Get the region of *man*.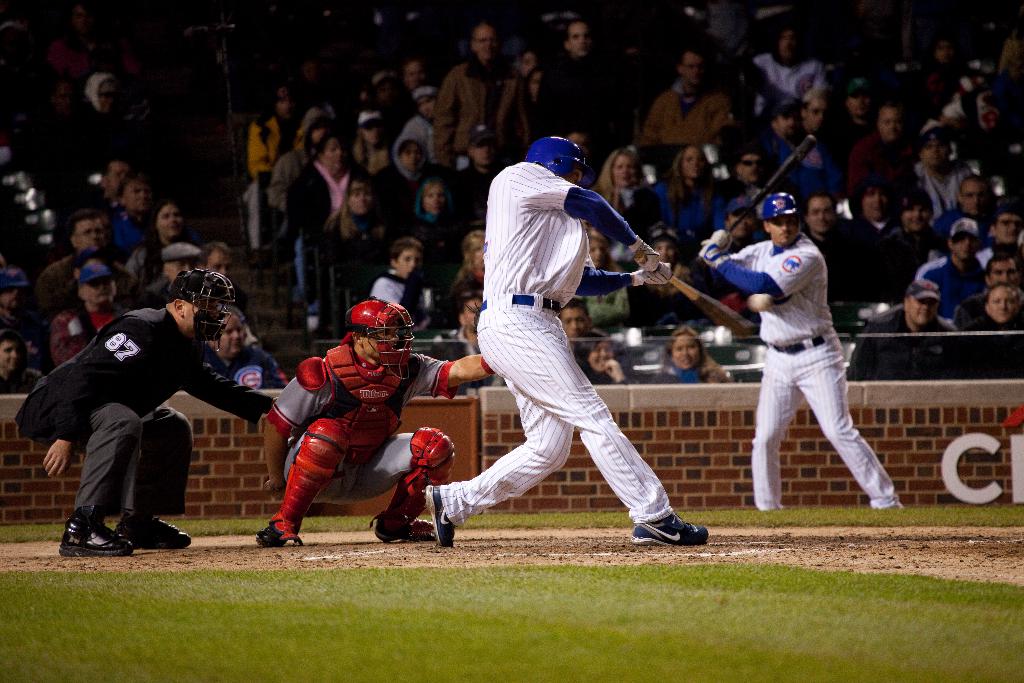
(left=724, top=151, right=780, bottom=201).
